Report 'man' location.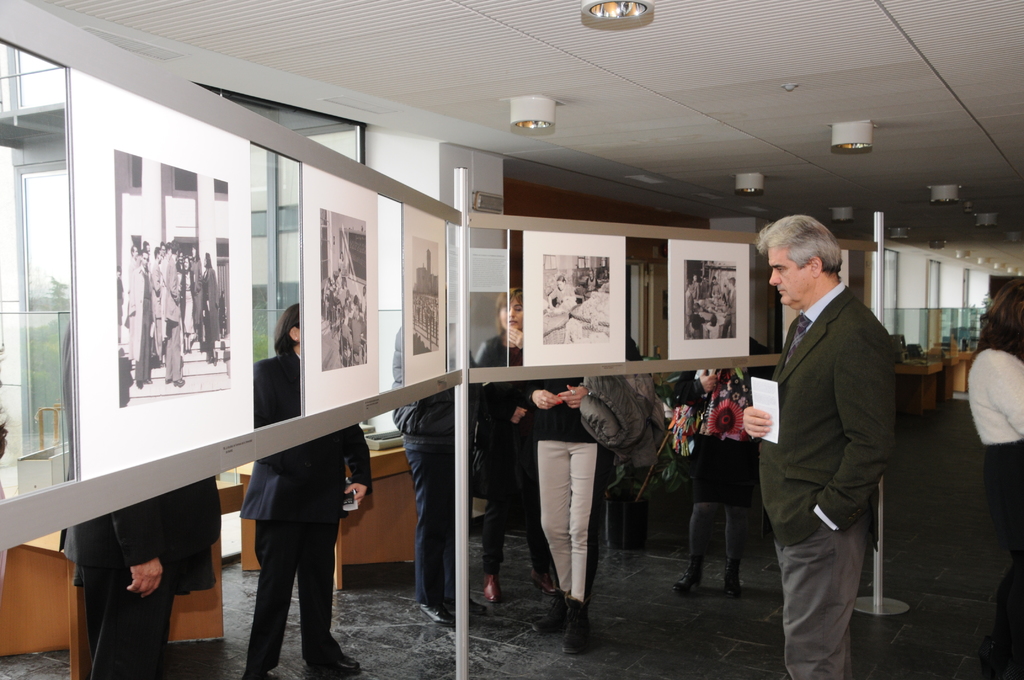
Report: detection(727, 202, 926, 660).
